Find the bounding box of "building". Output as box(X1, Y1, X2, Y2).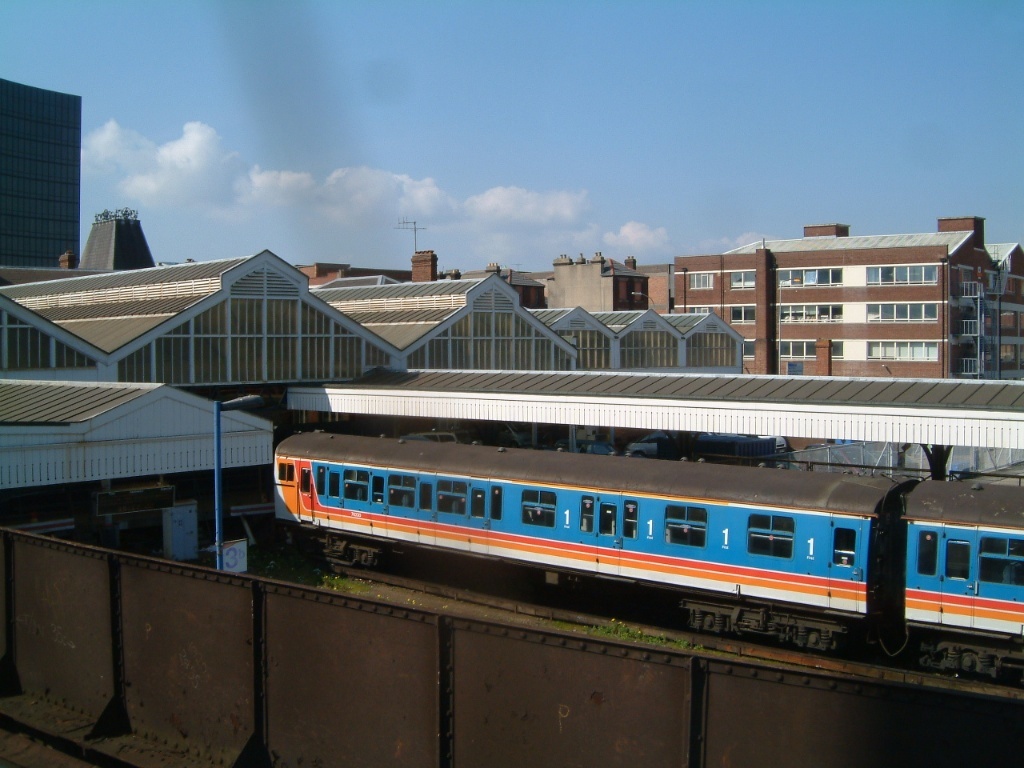
box(0, 78, 83, 267).
